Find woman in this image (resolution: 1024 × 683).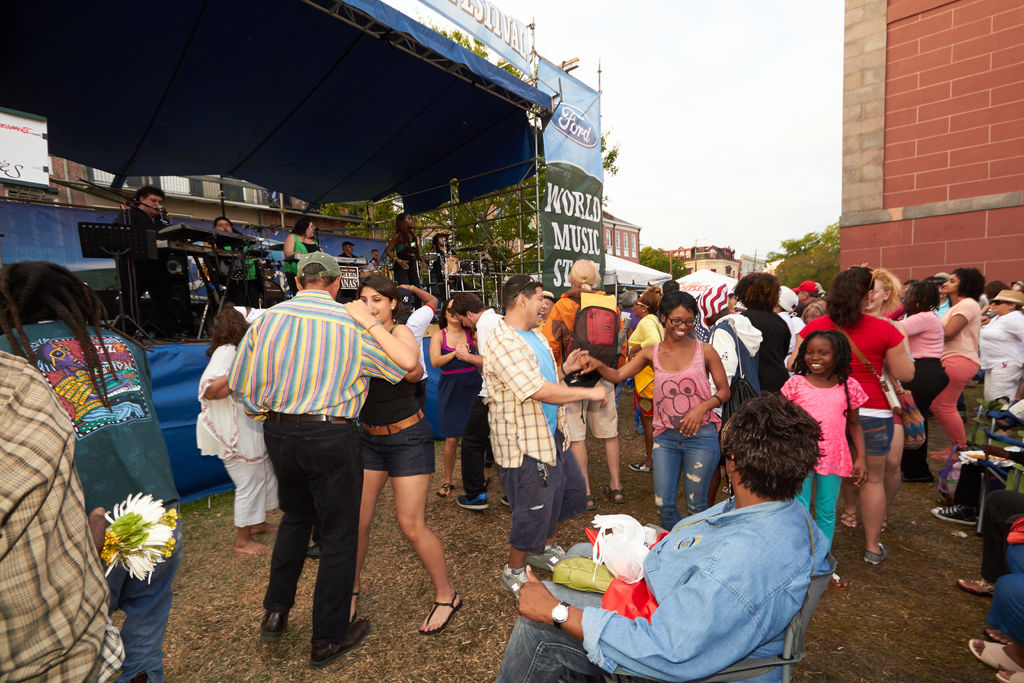
l=975, t=288, r=1023, b=416.
